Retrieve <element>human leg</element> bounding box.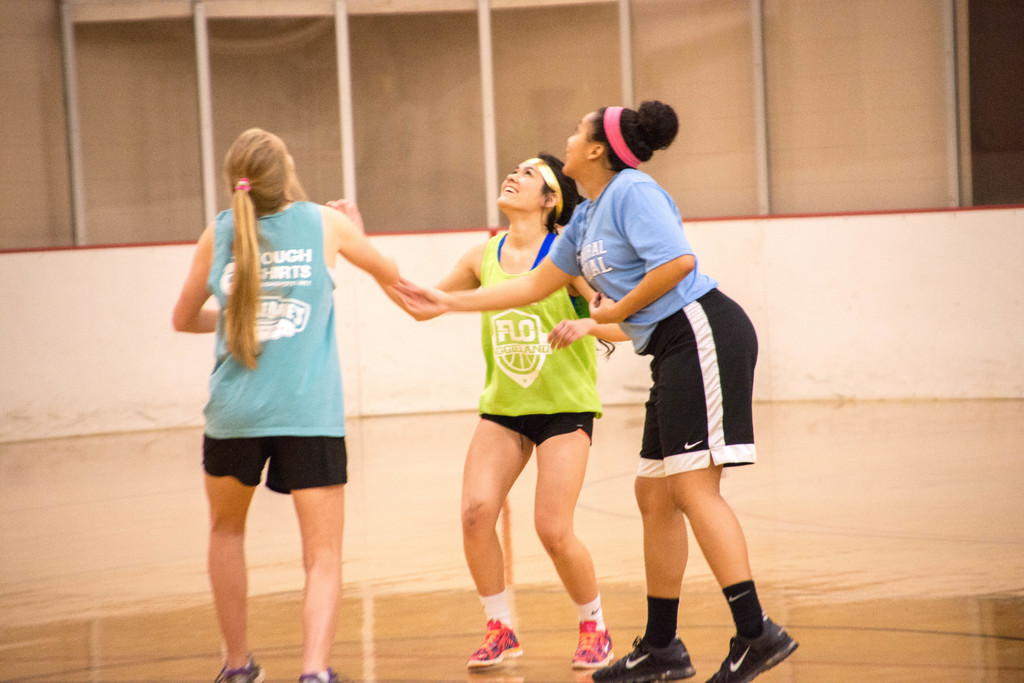
Bounding box: x1=470 y1=409 x2=536 y2=669.
